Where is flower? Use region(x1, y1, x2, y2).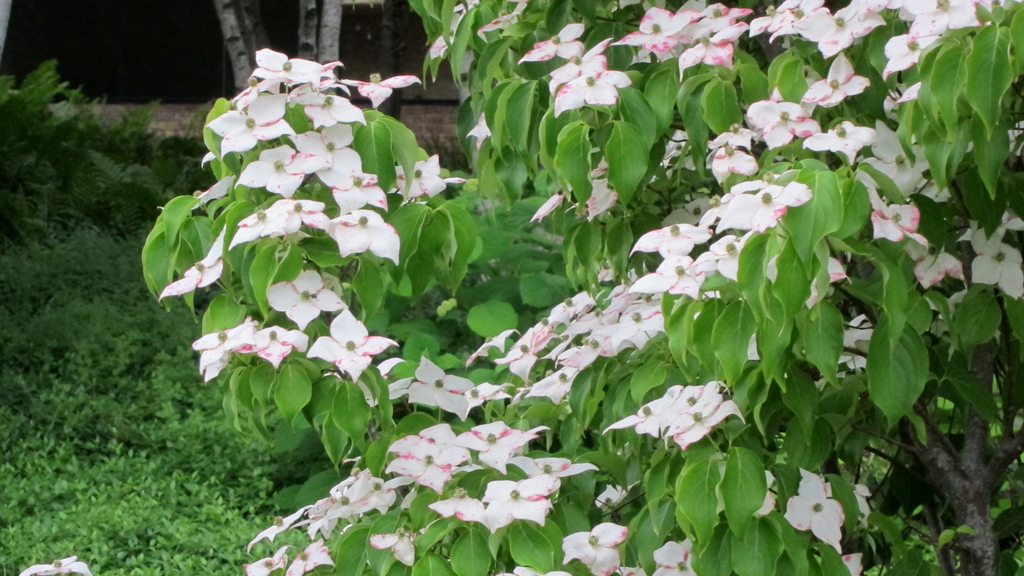
region(755, 461, 783, 522).
